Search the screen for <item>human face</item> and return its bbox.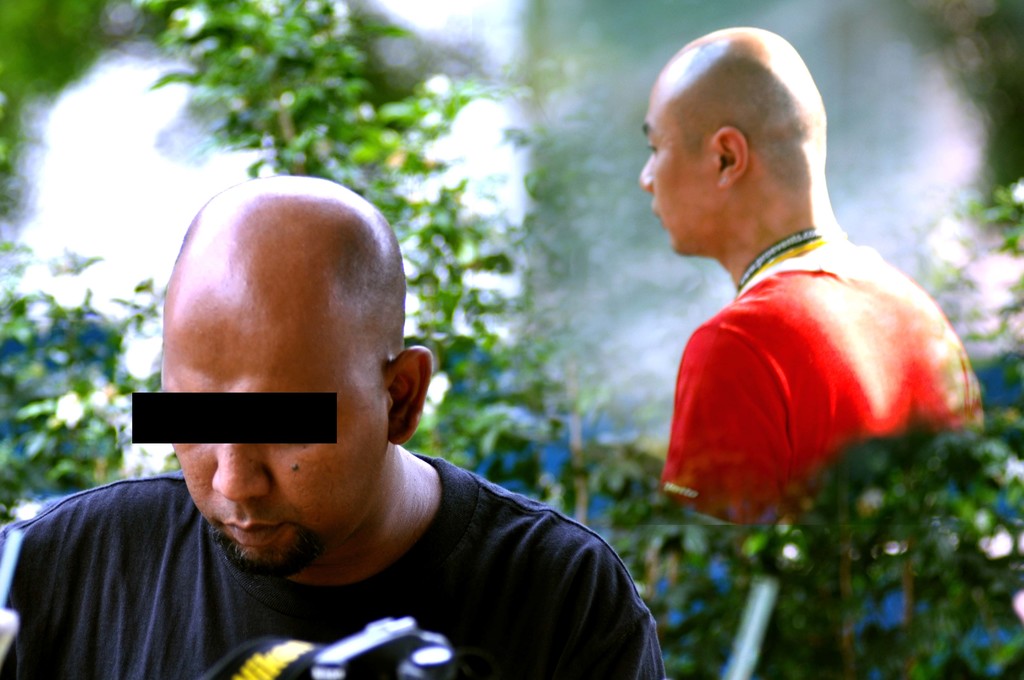
Found: rect(156, 268, 390, 578).
